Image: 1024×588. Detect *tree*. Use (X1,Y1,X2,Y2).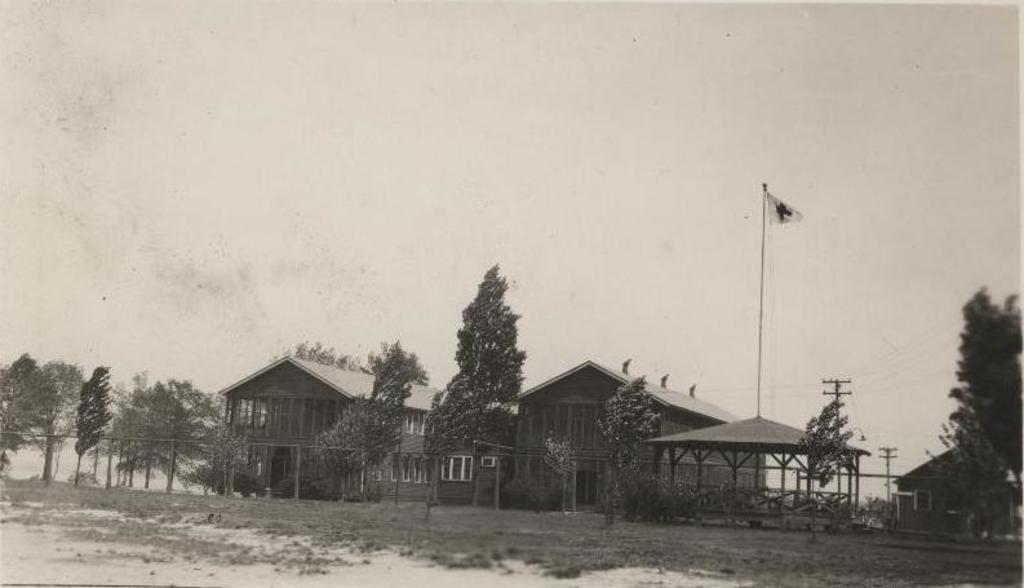
(591,381,650,518).
